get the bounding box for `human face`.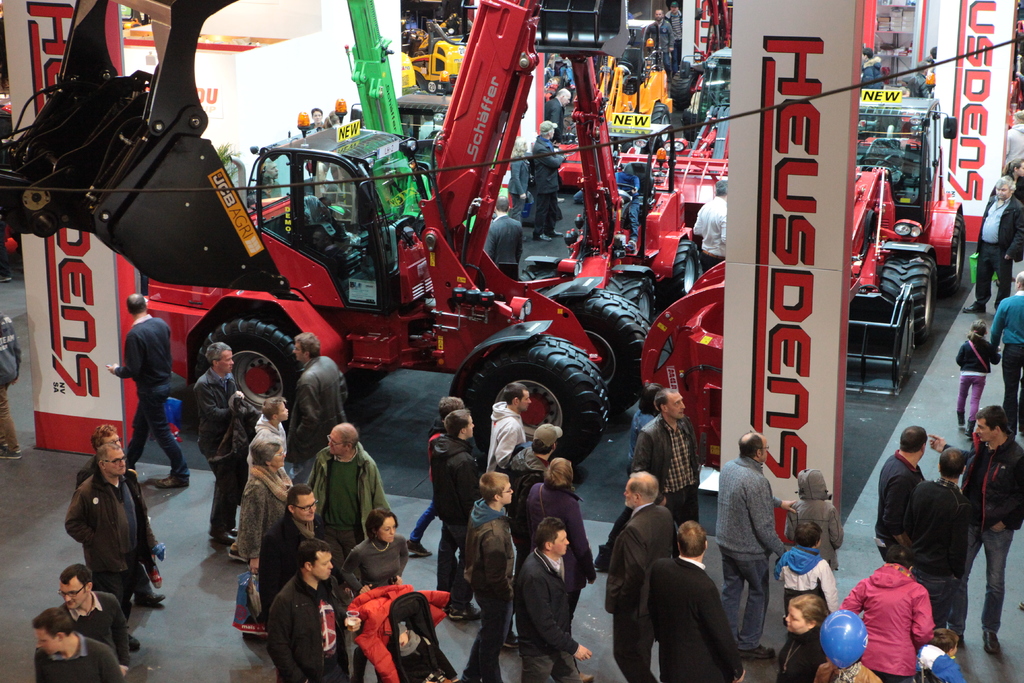
l=292, t=343, r=305, b=361.
